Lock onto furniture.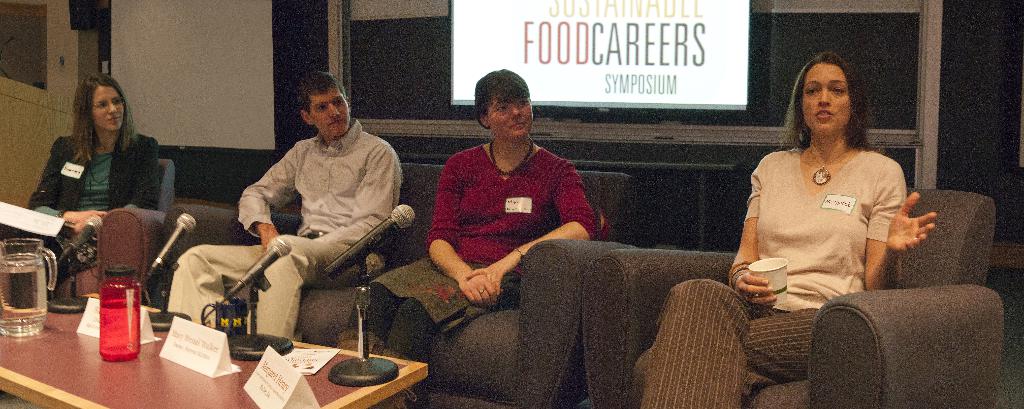
Locked: (x1=163, y1=163, x2=638, y2=408).
